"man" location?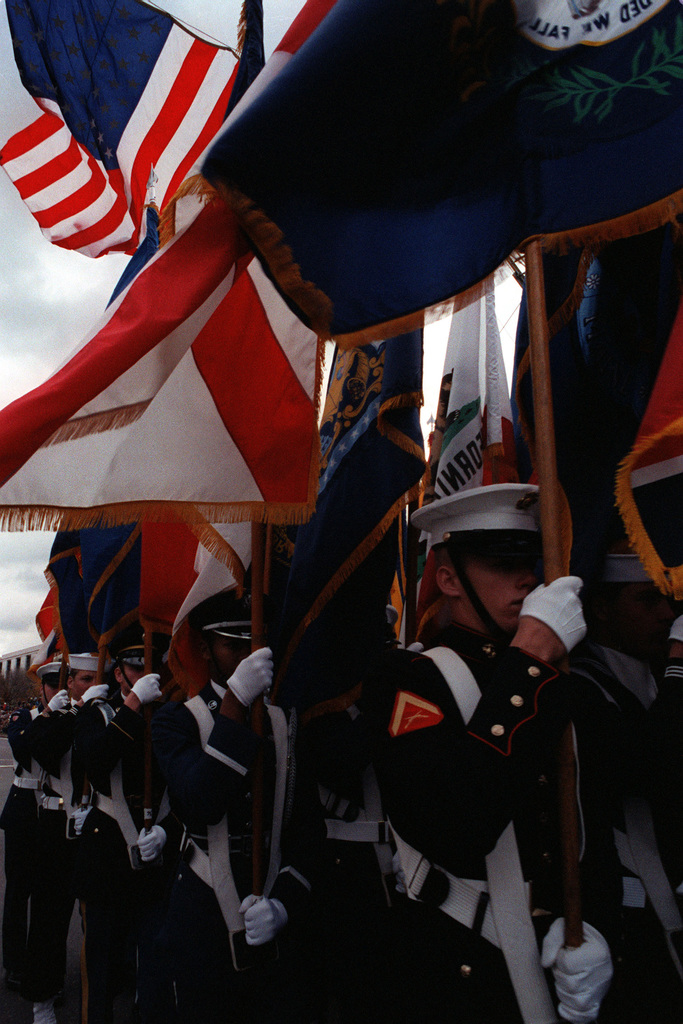
Rect(153, 588, 302, 1022)
